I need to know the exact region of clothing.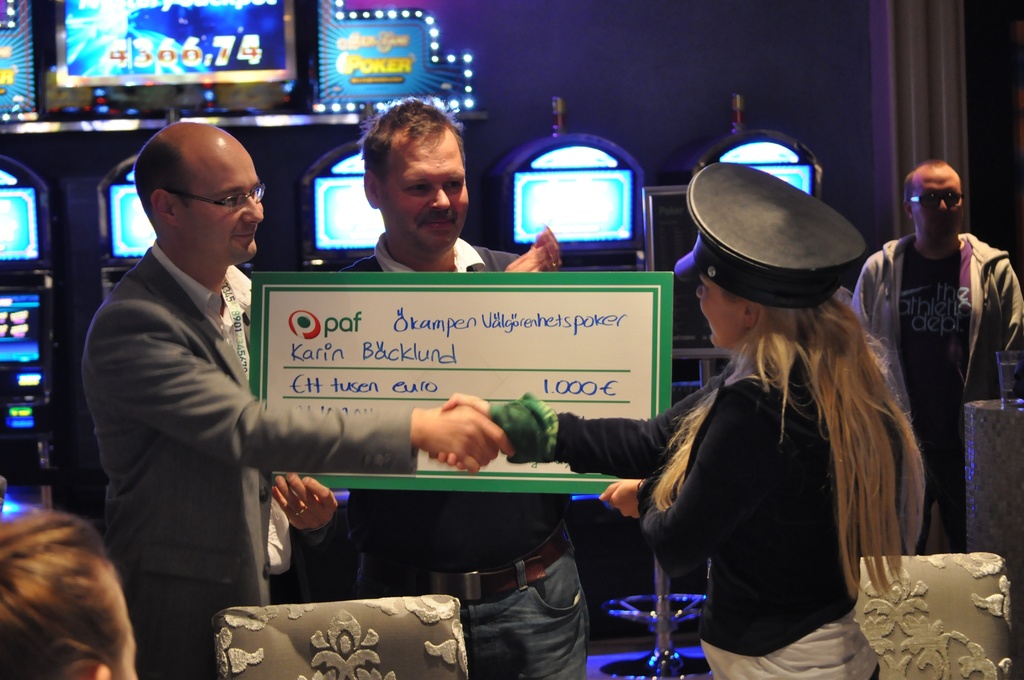
Region: bbox=[346, 240, 594, 679].
